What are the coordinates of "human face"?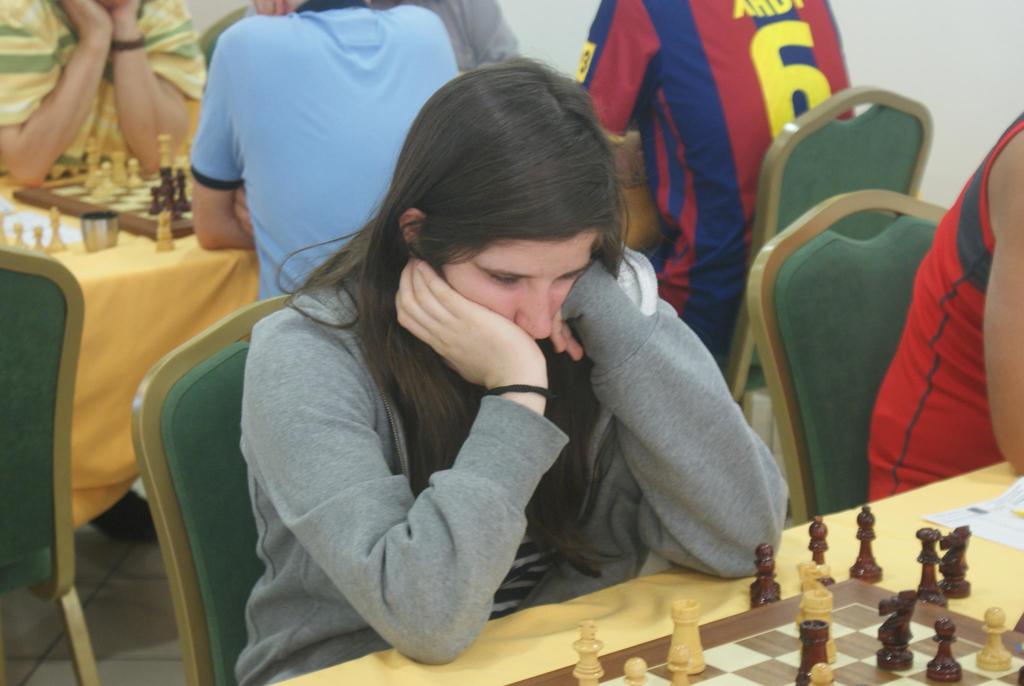
440,227,598,343.
